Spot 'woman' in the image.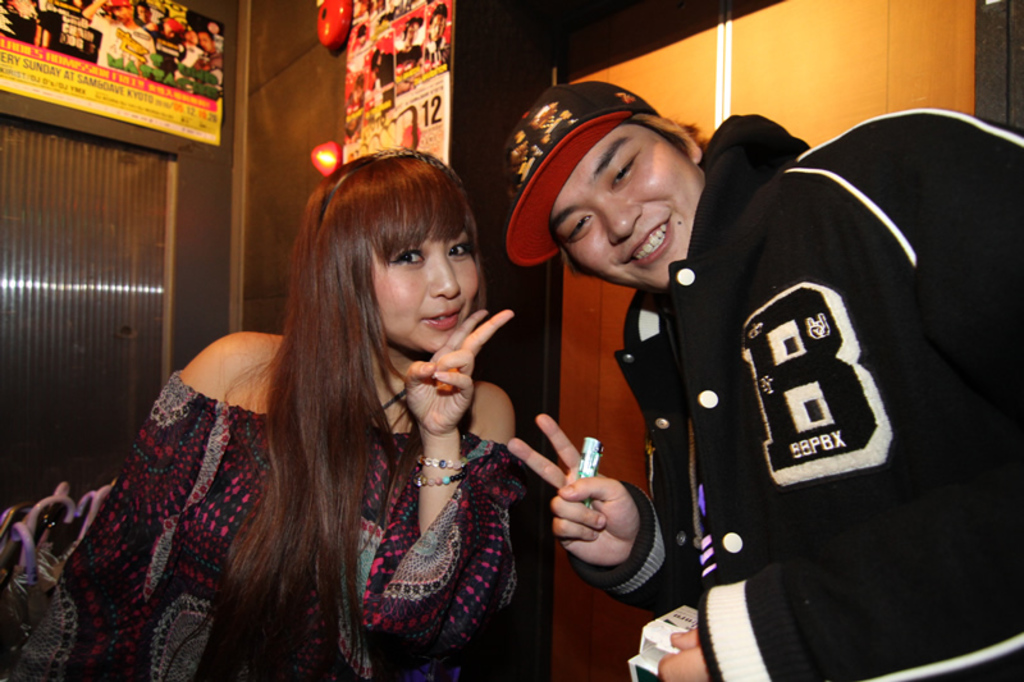
'woman' found at crop(87, 138, 581, 676).
